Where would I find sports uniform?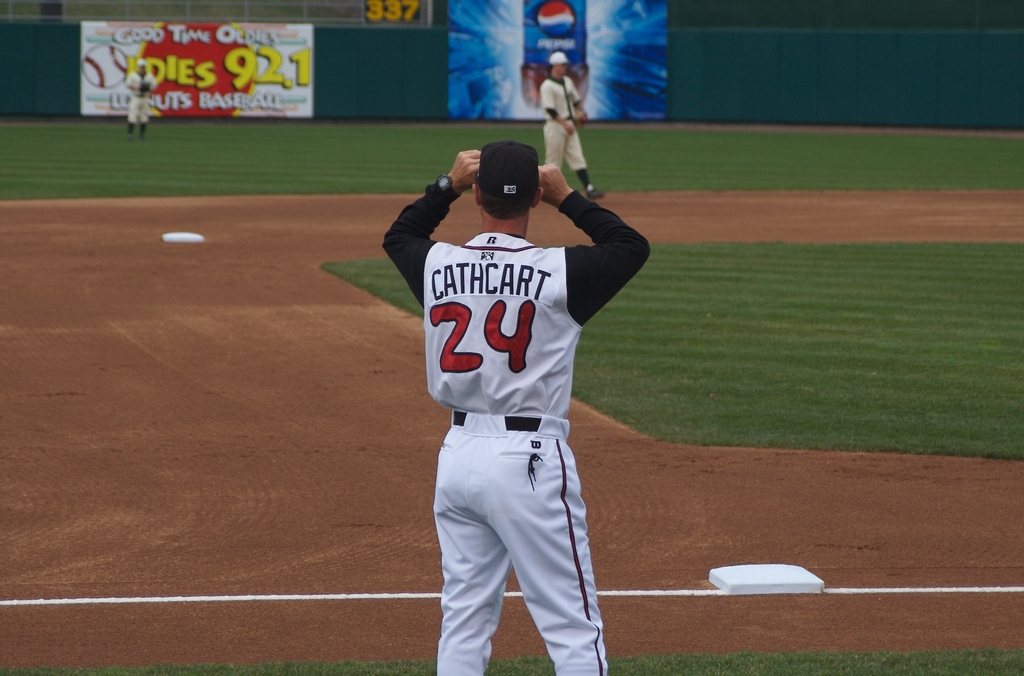
At 540:77:597:172.
